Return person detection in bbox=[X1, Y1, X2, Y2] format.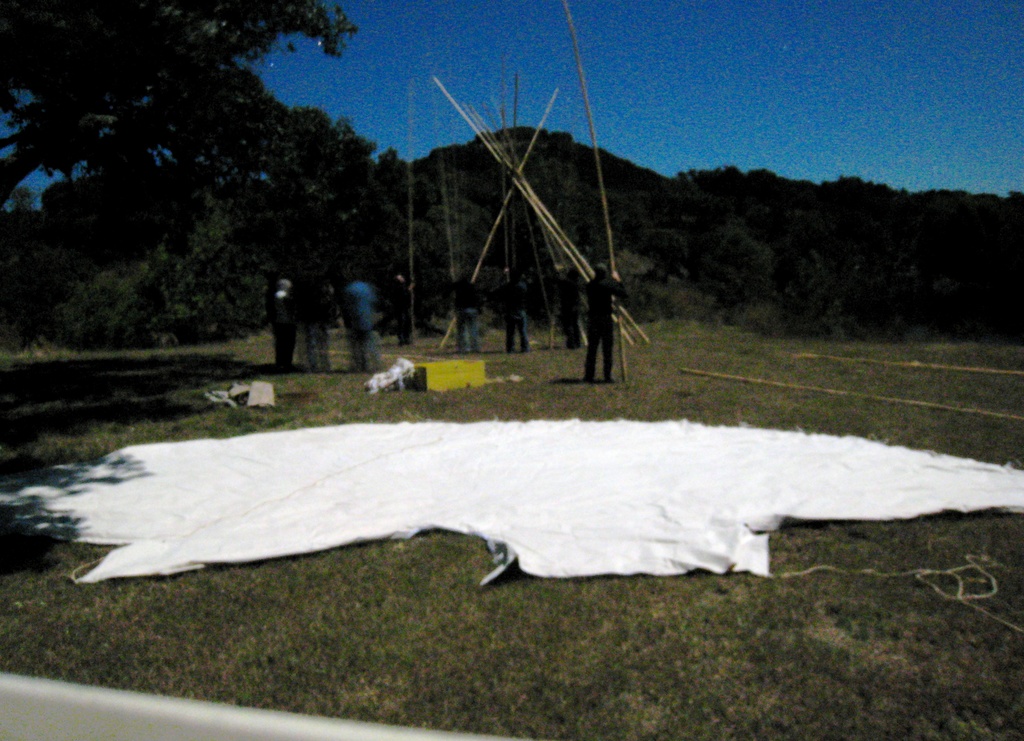
bbox=[269, 277, 298, 362].
